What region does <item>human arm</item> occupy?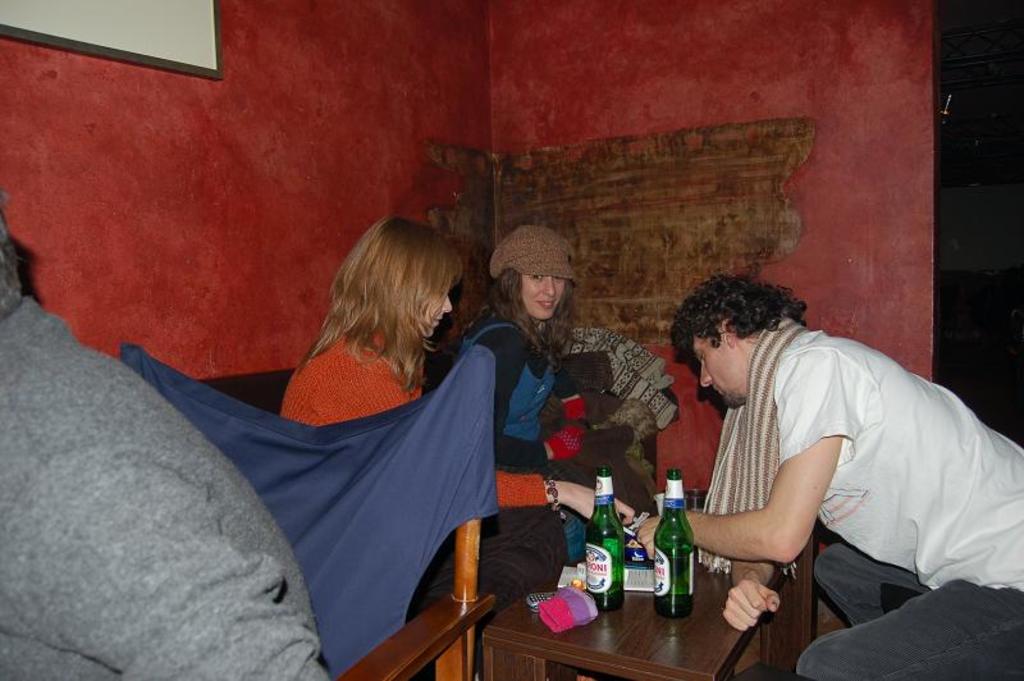
(left=17, top=362, right=334, bottom=680).
